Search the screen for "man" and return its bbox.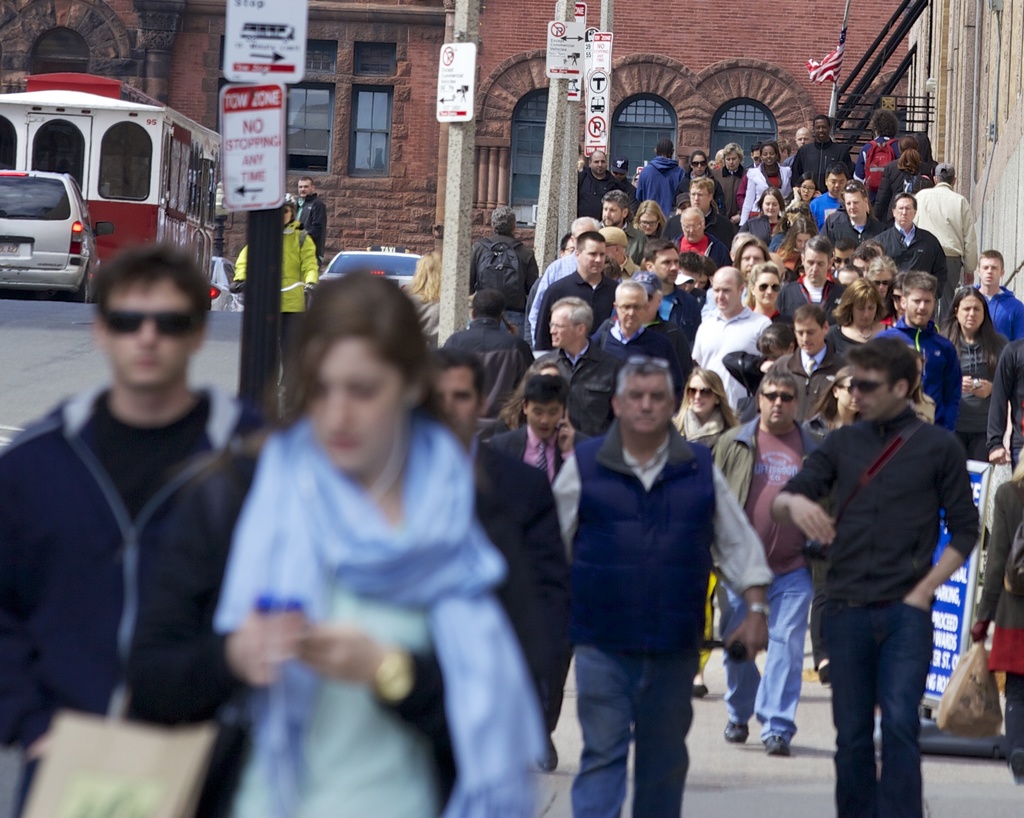
Found: (left=924, top=163, right=987, bottom=273).
